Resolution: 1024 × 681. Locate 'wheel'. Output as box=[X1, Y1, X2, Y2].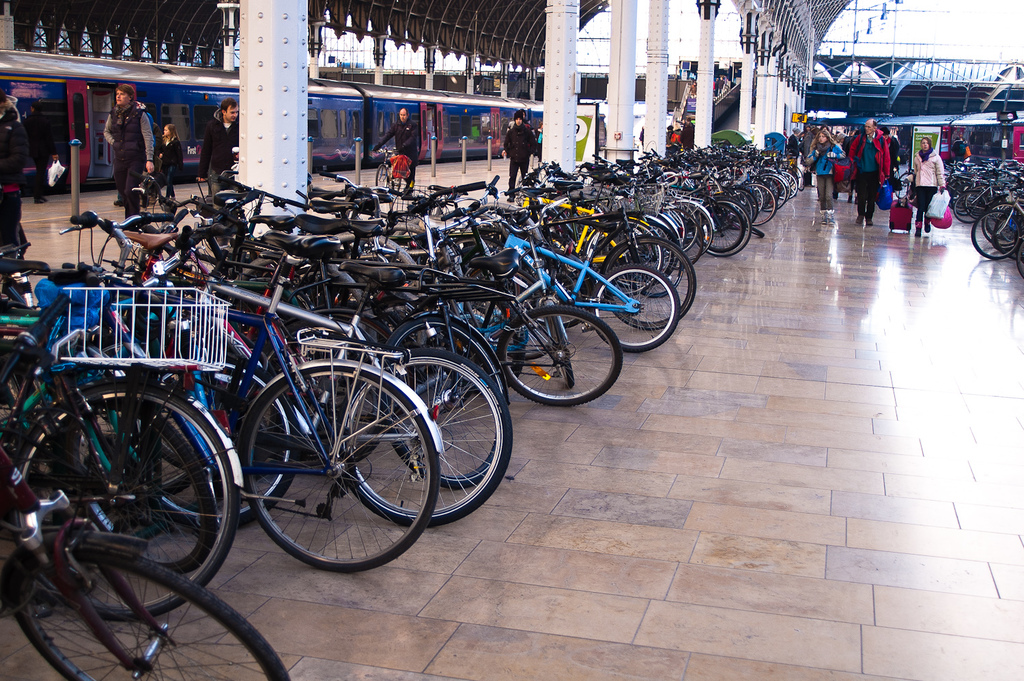
box=[14, 550, 288, 680].
